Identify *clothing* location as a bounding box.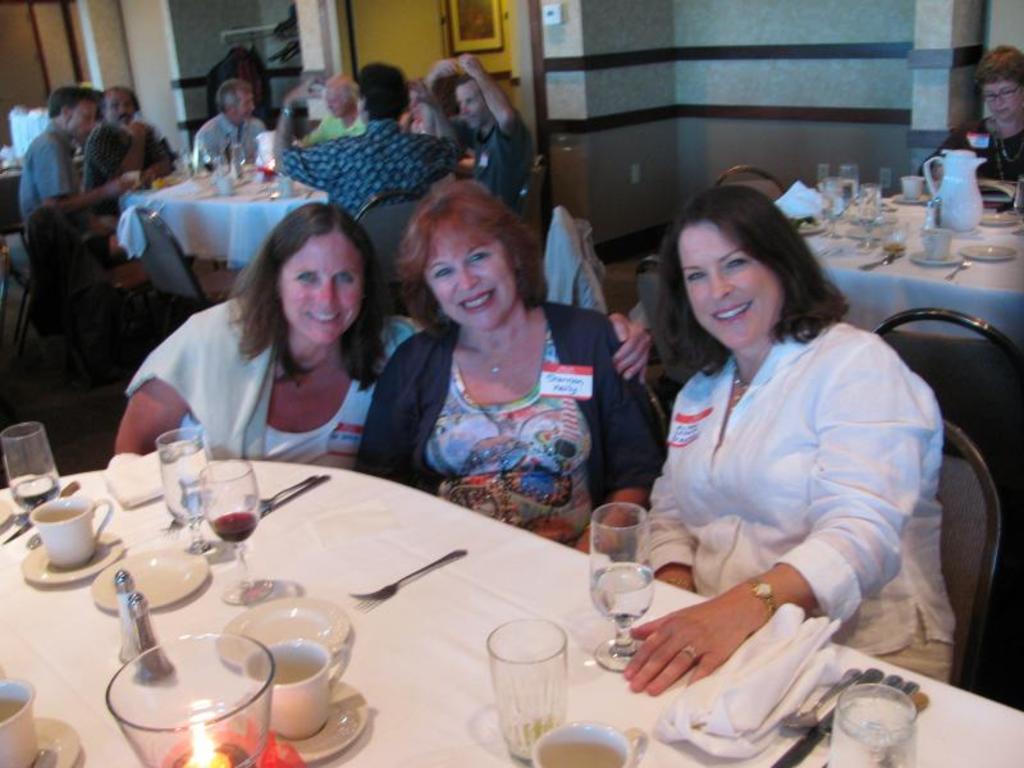
[left=90, top=114, right=169, bottom=218].
